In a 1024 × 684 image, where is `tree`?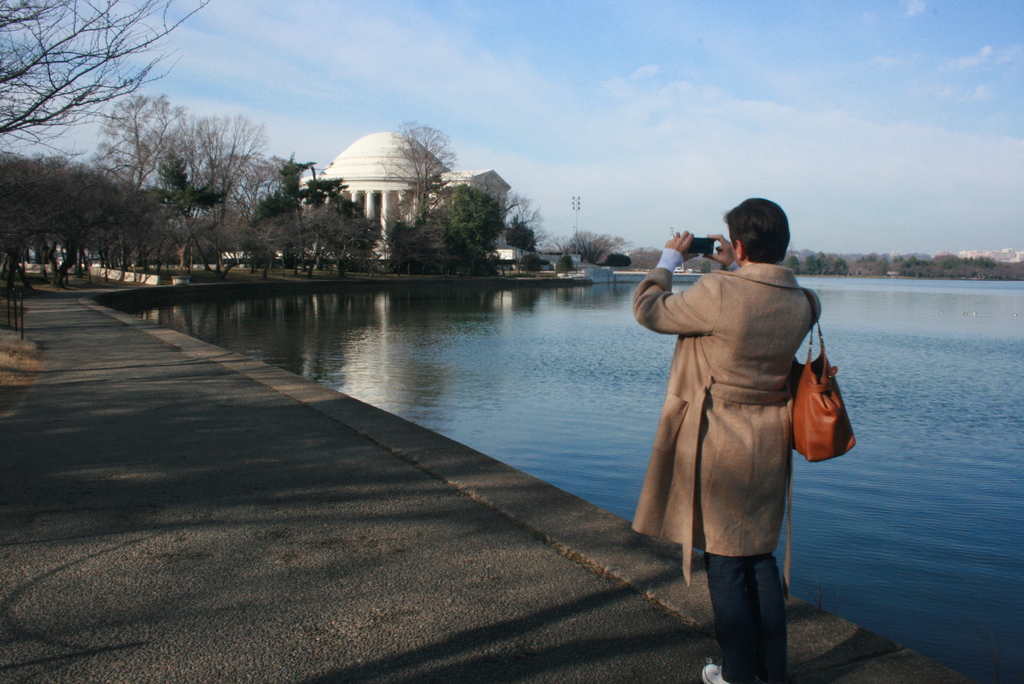
bbox(545, 226, 619, 265).
